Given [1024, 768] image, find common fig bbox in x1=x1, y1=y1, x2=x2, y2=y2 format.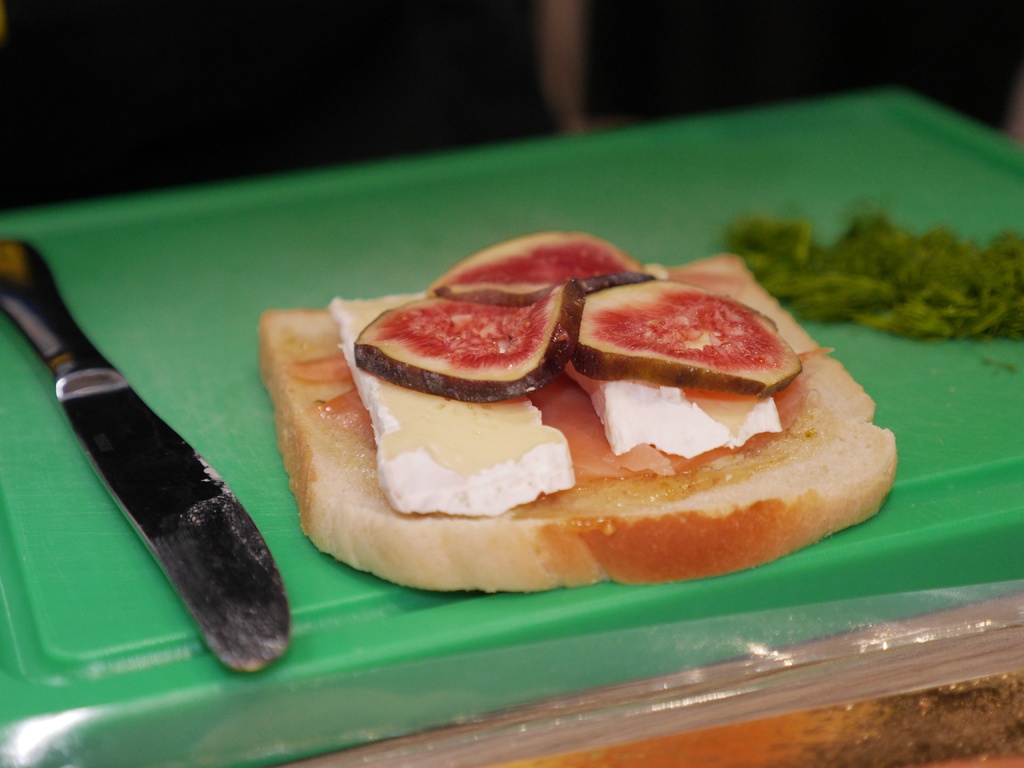
x1=355, y1=282, x2=582, y2=399.
